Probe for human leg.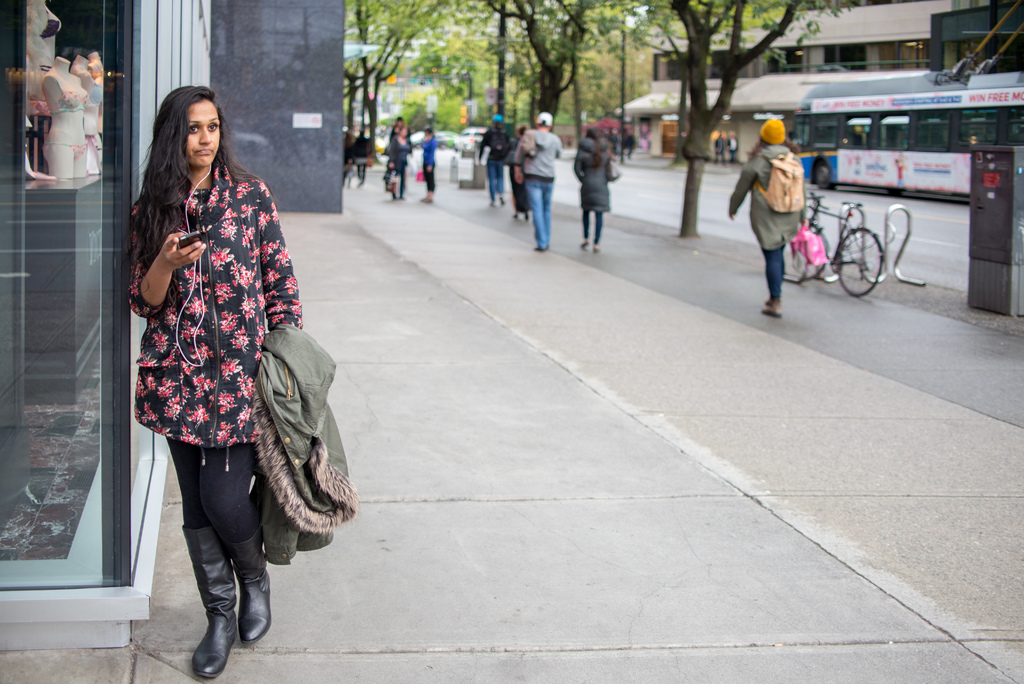
Probe result: bbox(534, 177, 540, 249).
